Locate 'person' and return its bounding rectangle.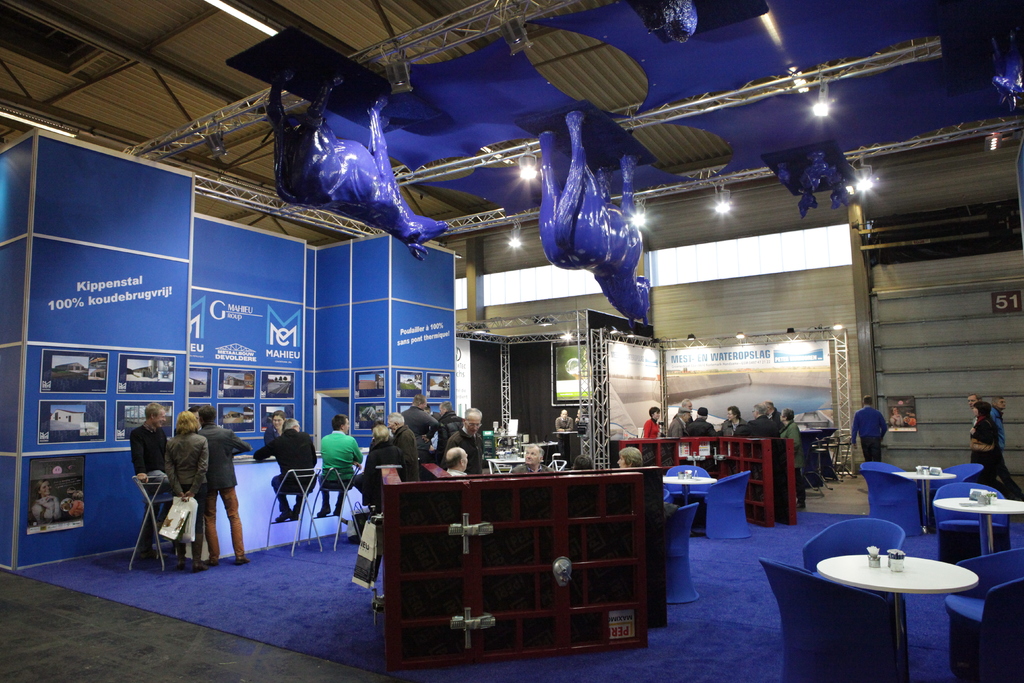
region(196, 407, 254, 566).
